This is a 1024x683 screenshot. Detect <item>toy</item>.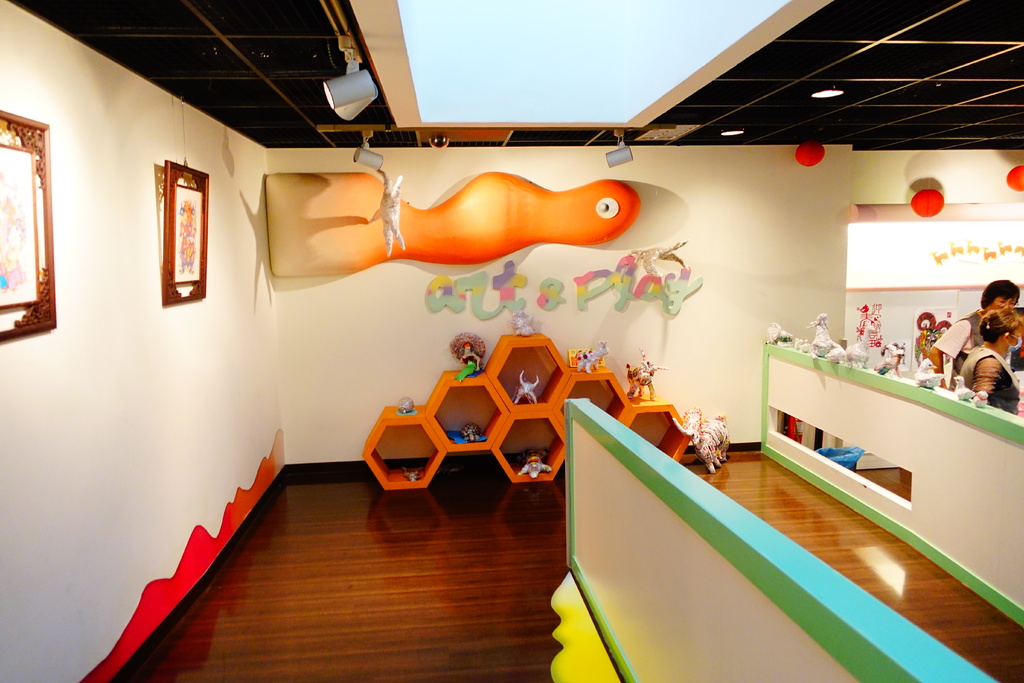
[left=511, top=363, right=548, bottom=401].
